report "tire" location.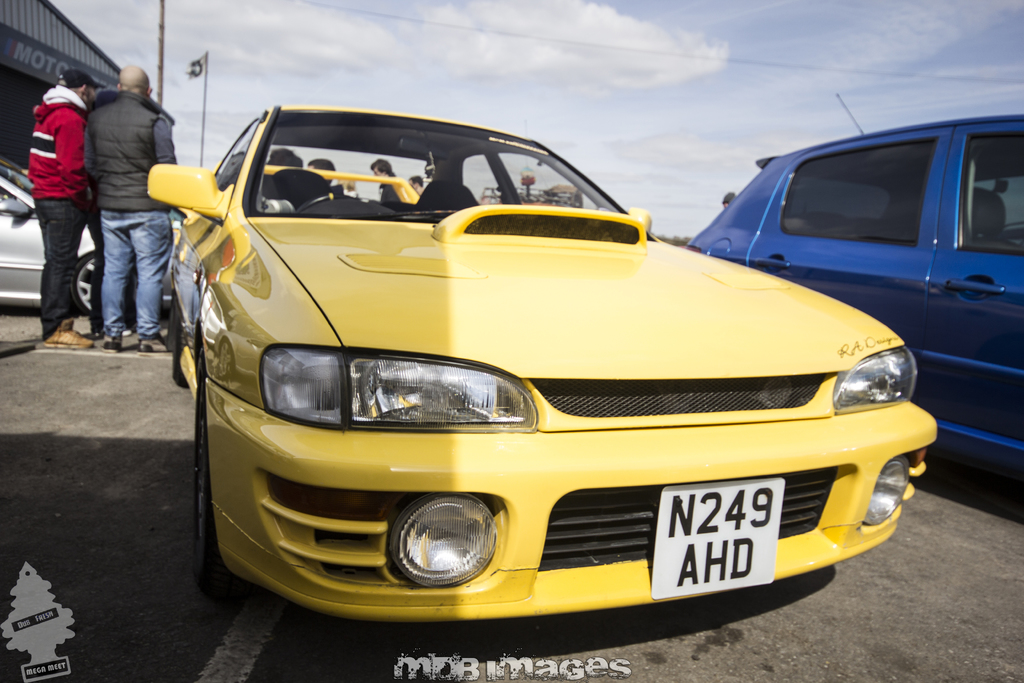
Report: <region>168, 280, 187, 389</region>.
